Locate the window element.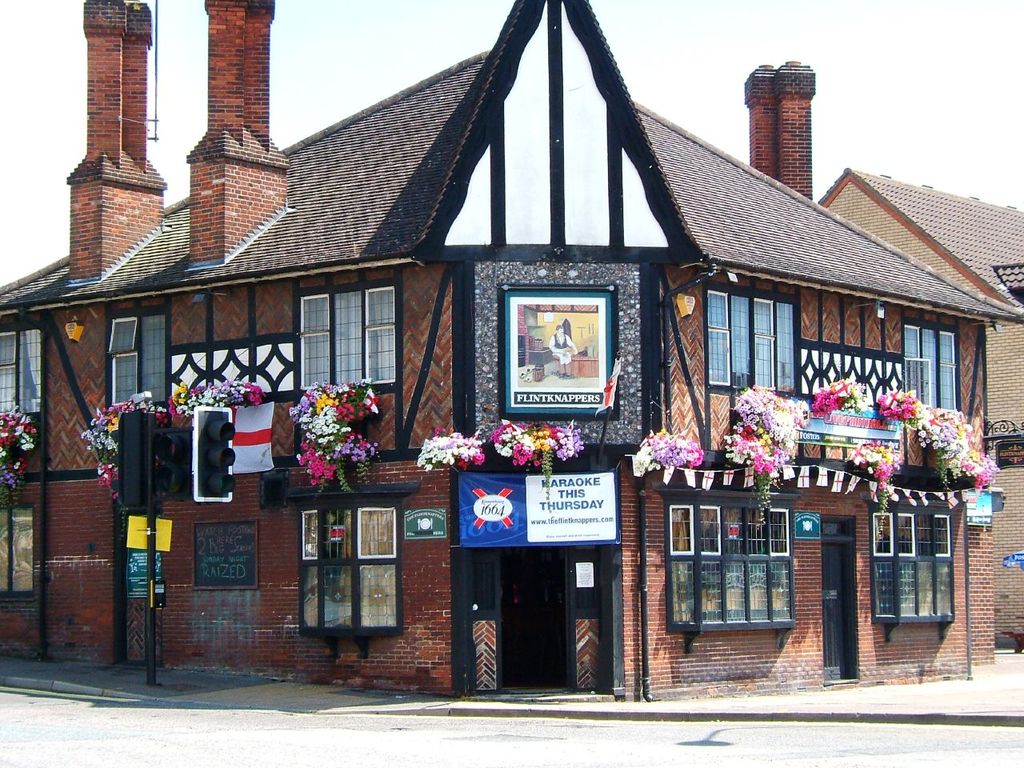
Element bbox: (651,481,807,653).
